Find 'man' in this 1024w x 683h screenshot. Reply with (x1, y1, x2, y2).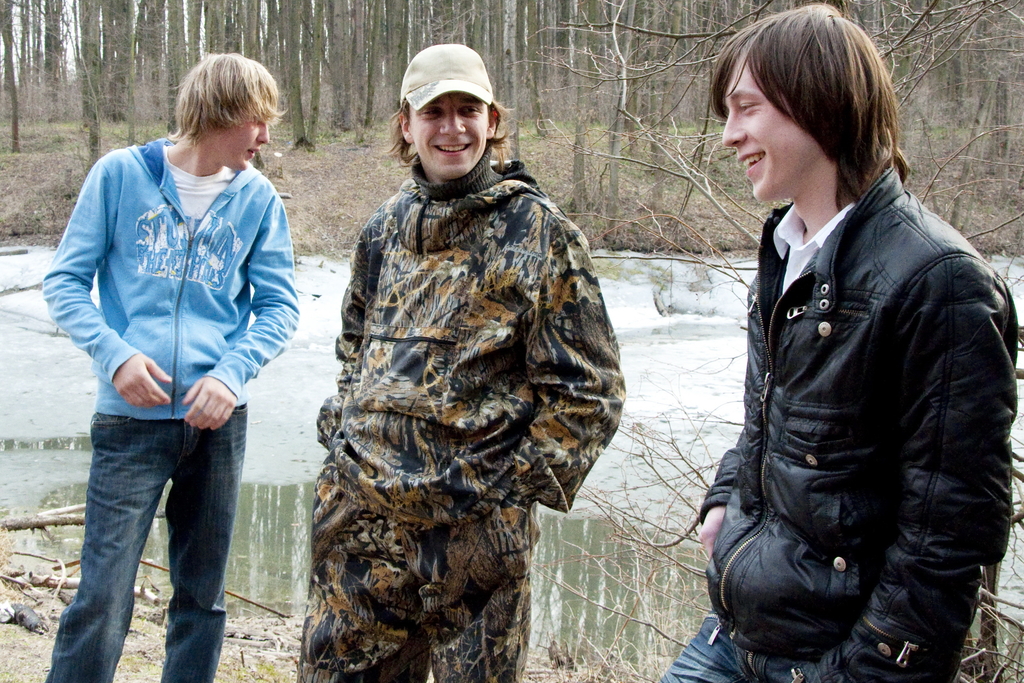
(300, 44, 626, 682).
